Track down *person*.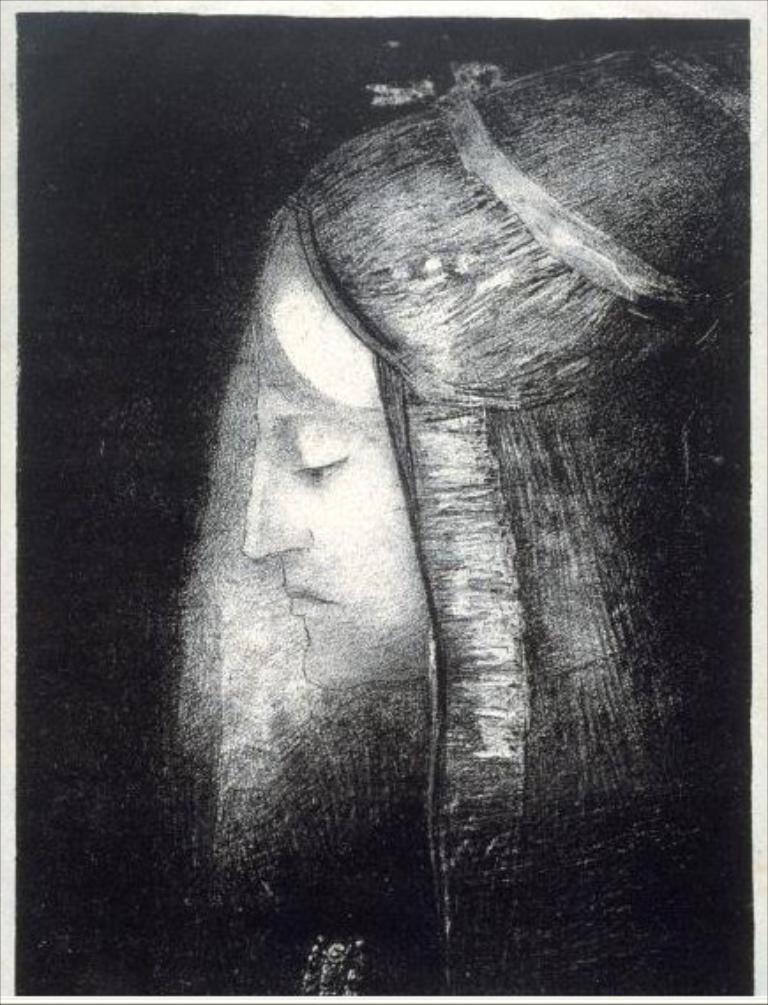
Tracked to left=25, top=16, right=766, bottom=1003.
